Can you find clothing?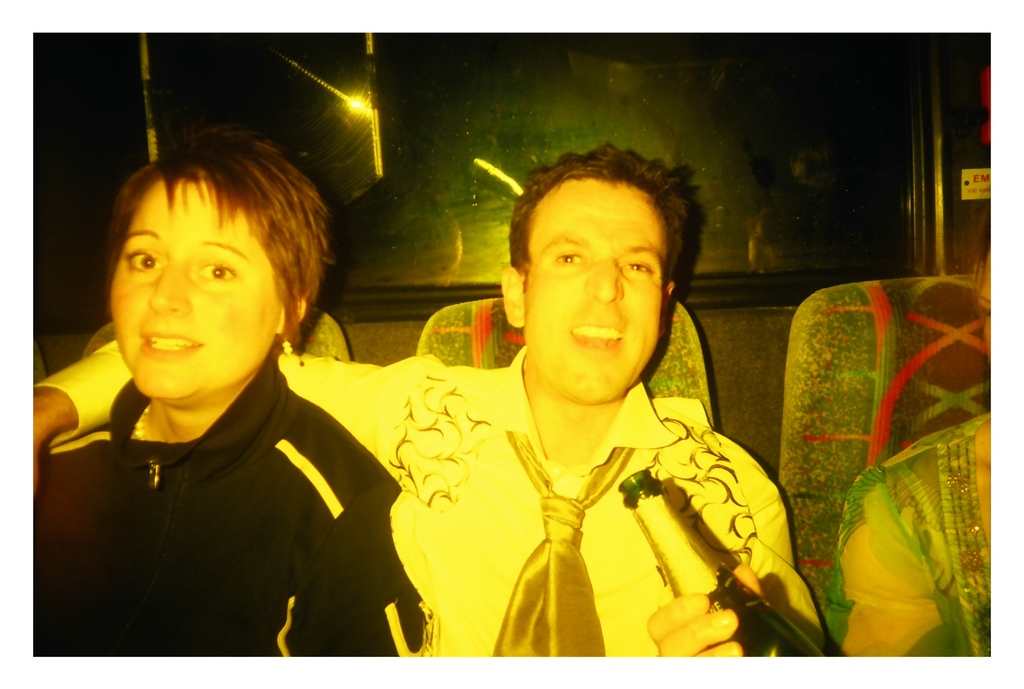
Yes, bounding box: box=[30, 339, 807, 659].
